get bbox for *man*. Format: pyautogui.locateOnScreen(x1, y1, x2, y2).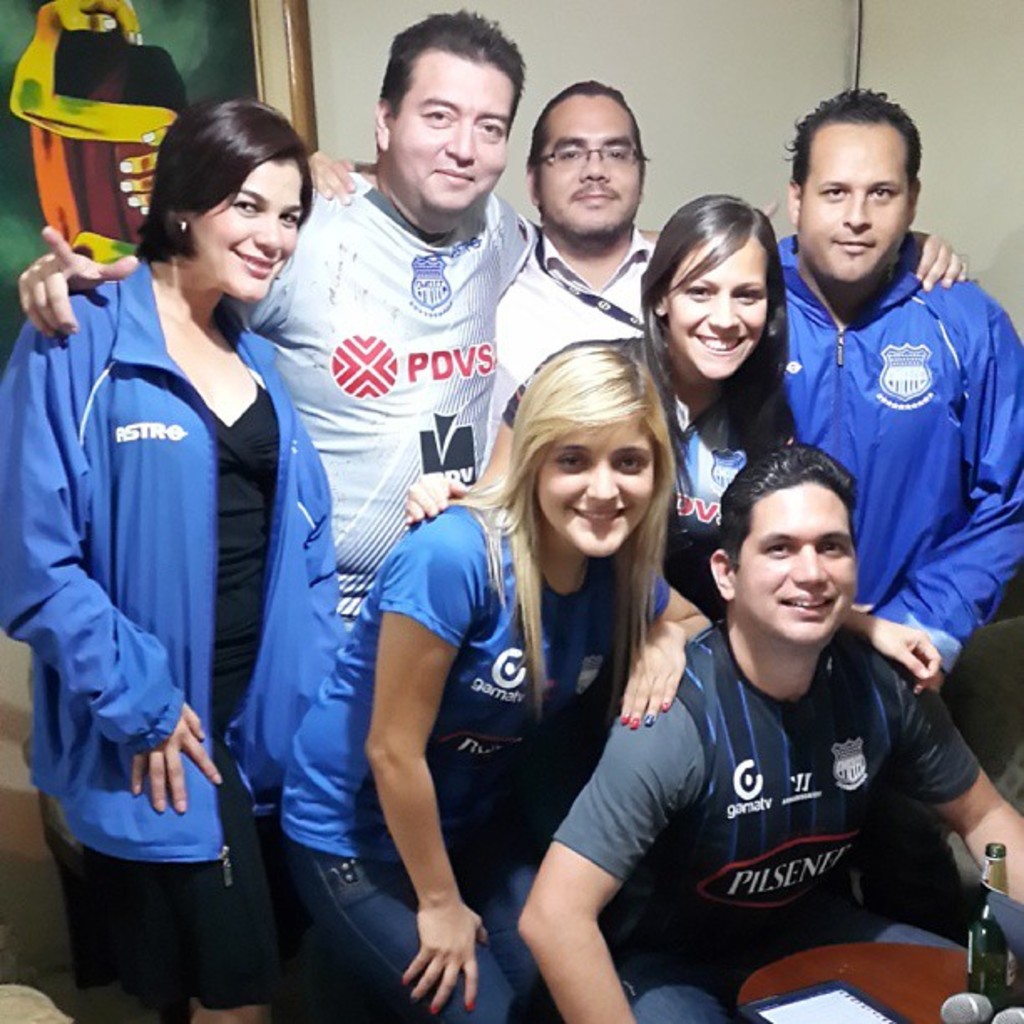
pyautogui.locateOnScreen(15, 2, 785, 664).
